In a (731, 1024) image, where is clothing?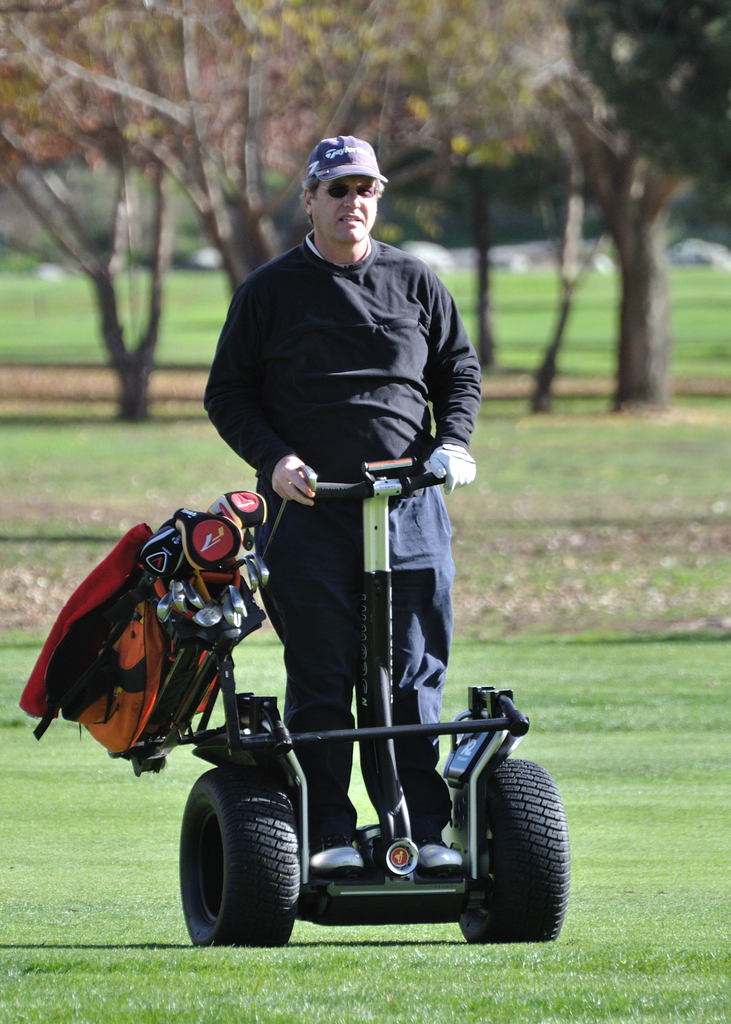
pyautogui.locateOnScreen(193, 165, 485, 807).
